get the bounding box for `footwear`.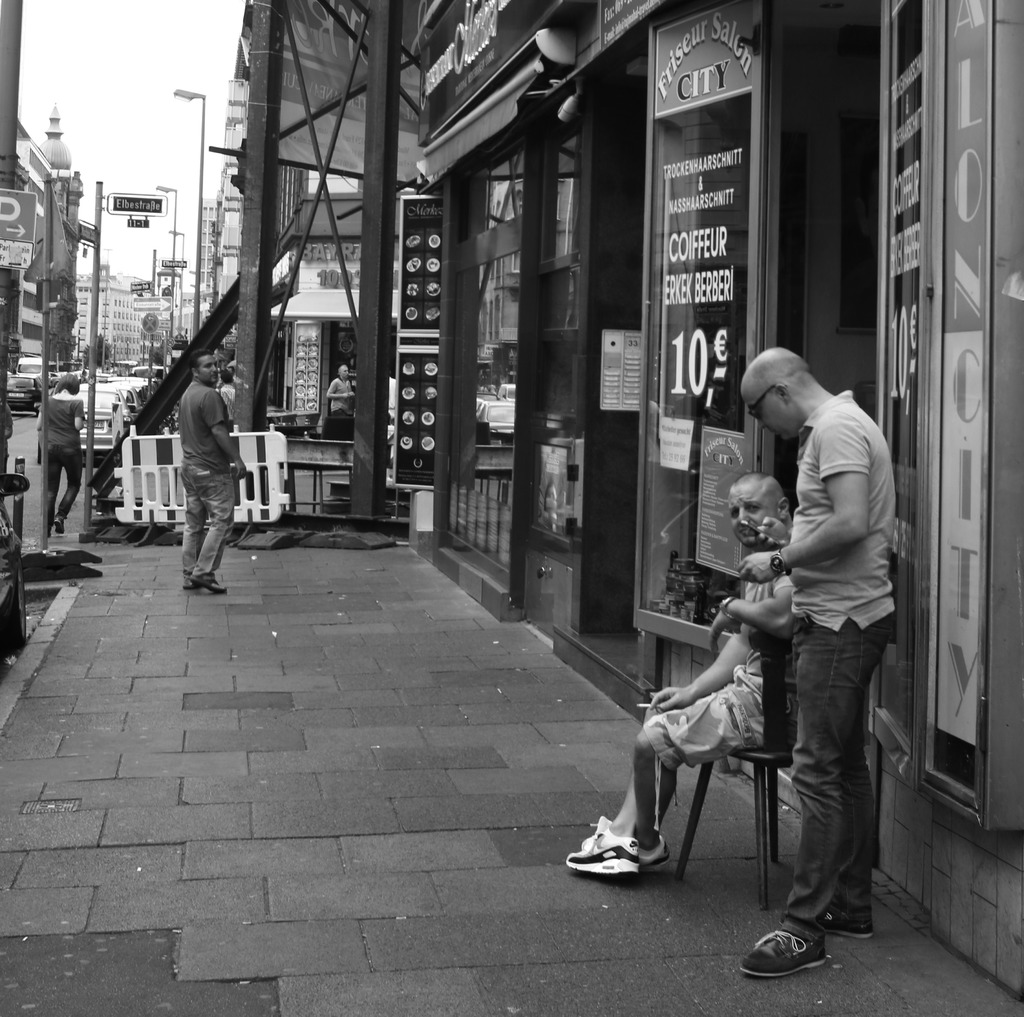
l=182, t=573, r=203, b=590.
